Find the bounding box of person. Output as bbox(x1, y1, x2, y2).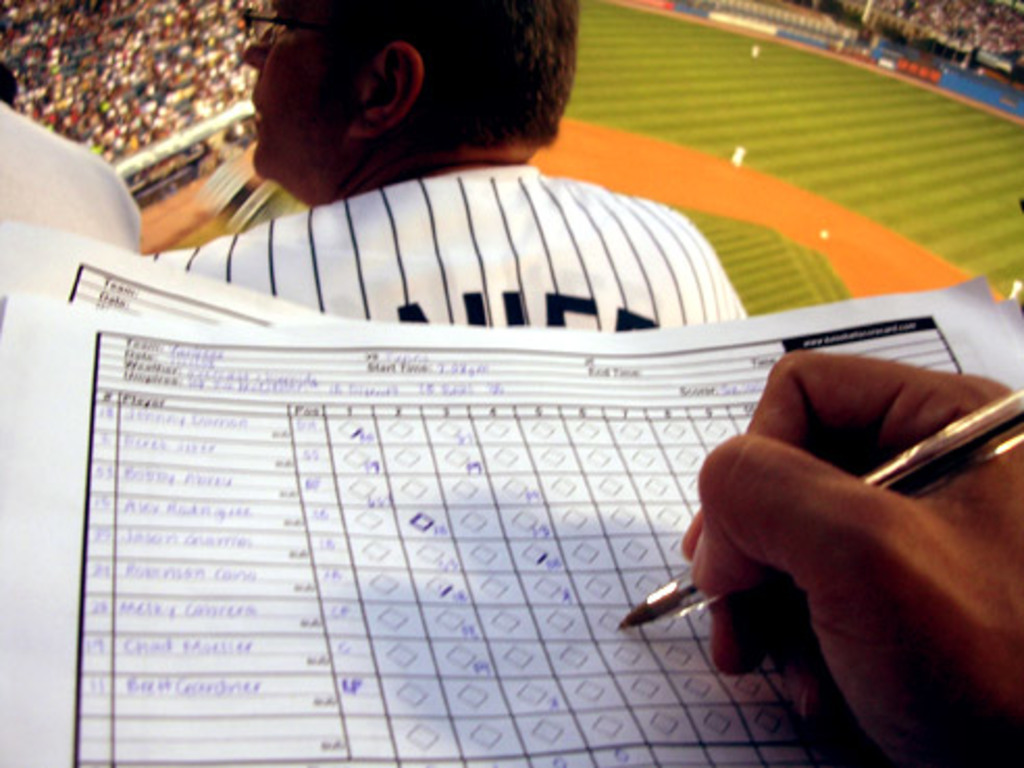
bbox(146, 0, 753, 339).
